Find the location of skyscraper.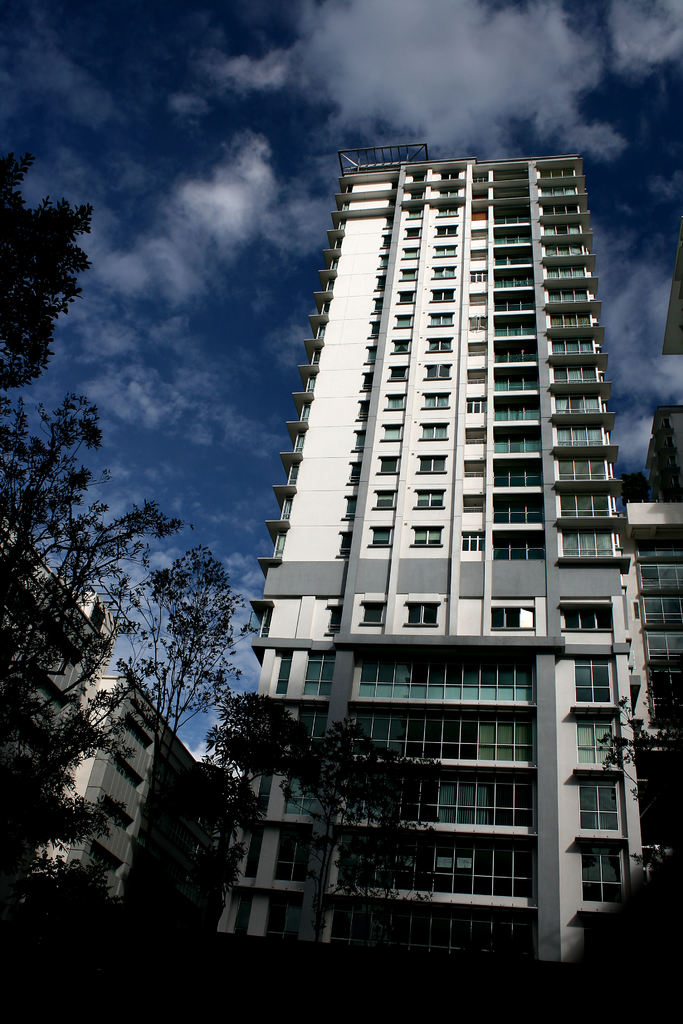
Location: x1=235 y1=124 x2=664 y2=925.
